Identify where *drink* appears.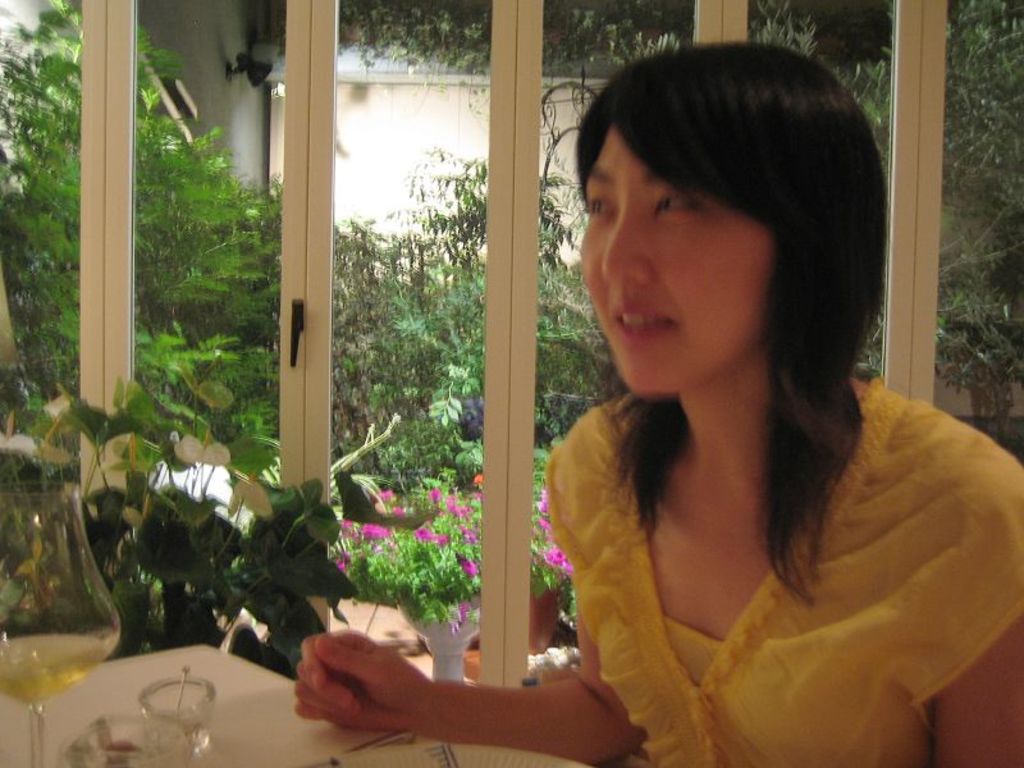
Appears at [x1=0, y1=634, x2=104, y2=703].
